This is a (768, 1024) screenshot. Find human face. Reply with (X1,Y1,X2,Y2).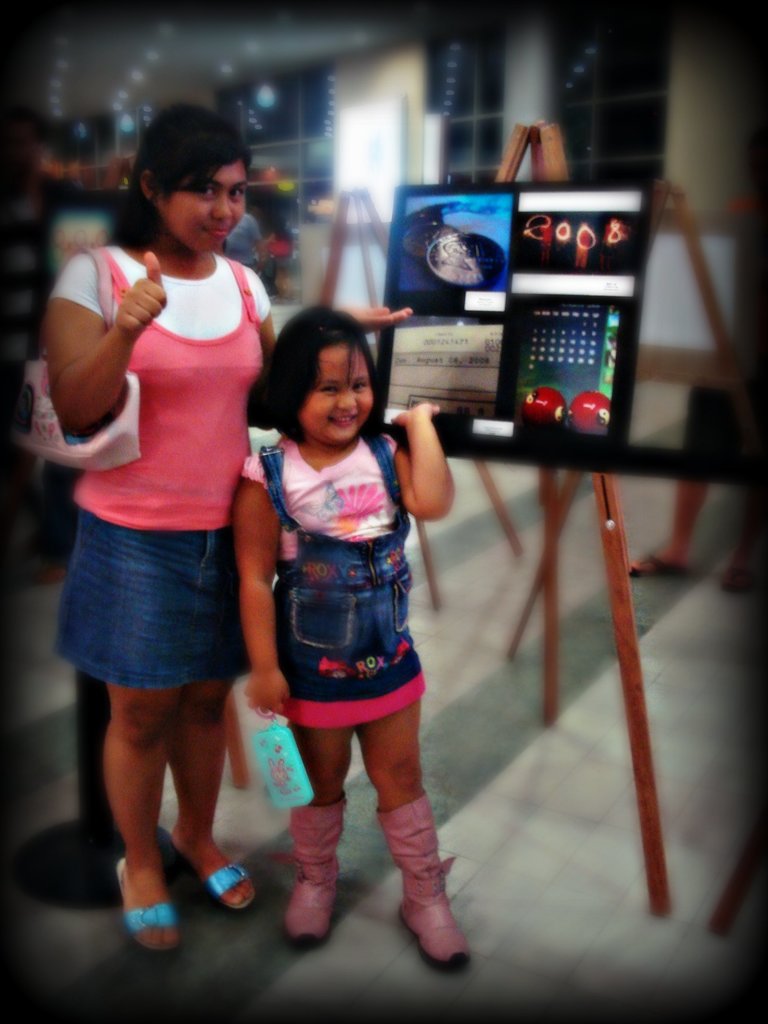
(162,145,239,255).
